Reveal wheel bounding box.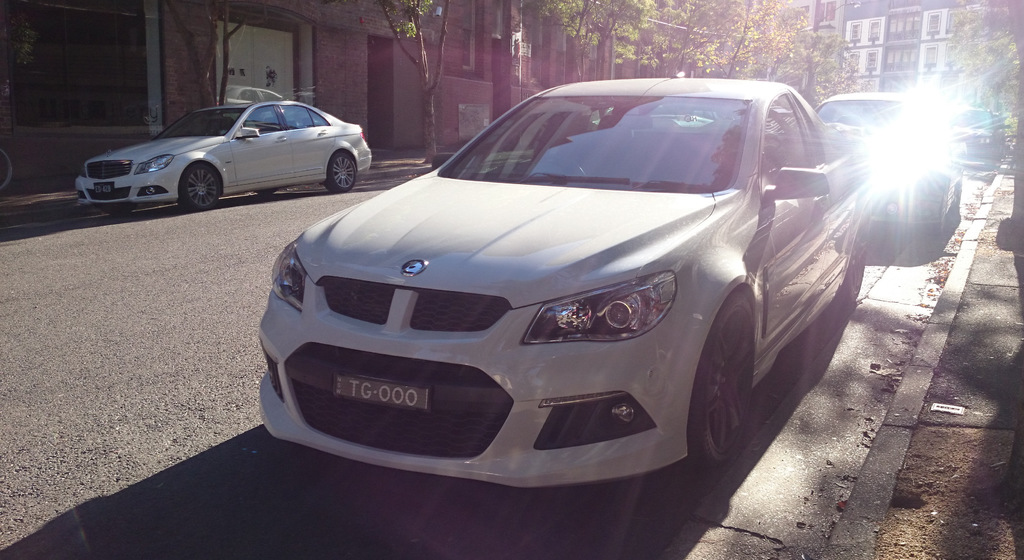
Revealed: 842:232:865:295.
